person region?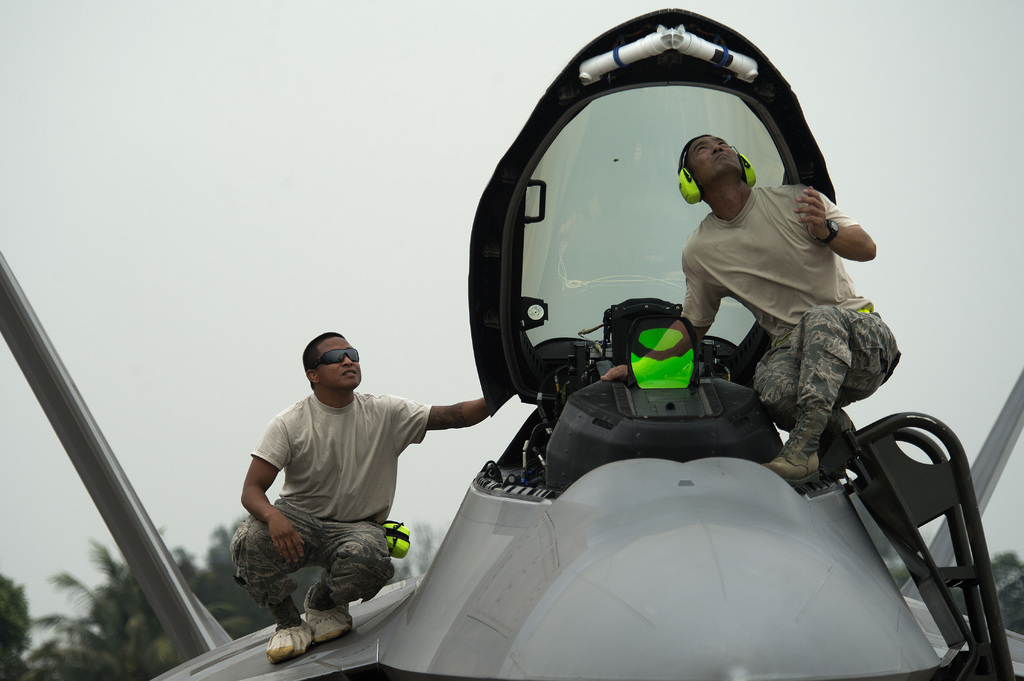
230,306,459,665
